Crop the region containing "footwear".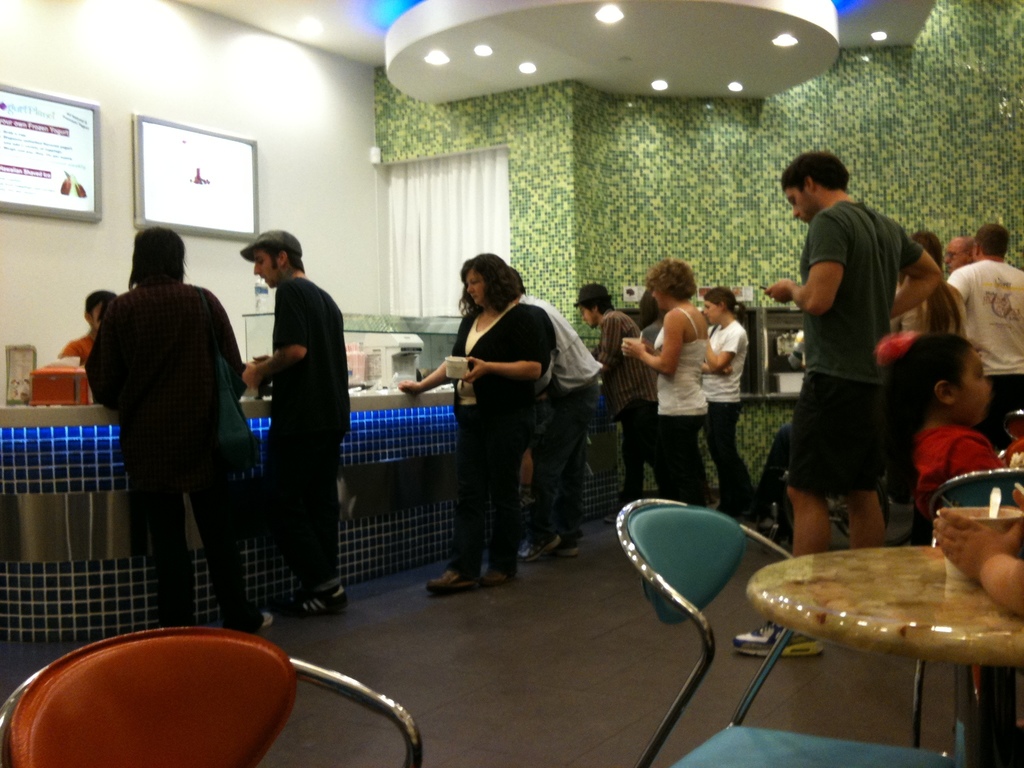
Crop region: BBox(521, 536, 559, 564).
